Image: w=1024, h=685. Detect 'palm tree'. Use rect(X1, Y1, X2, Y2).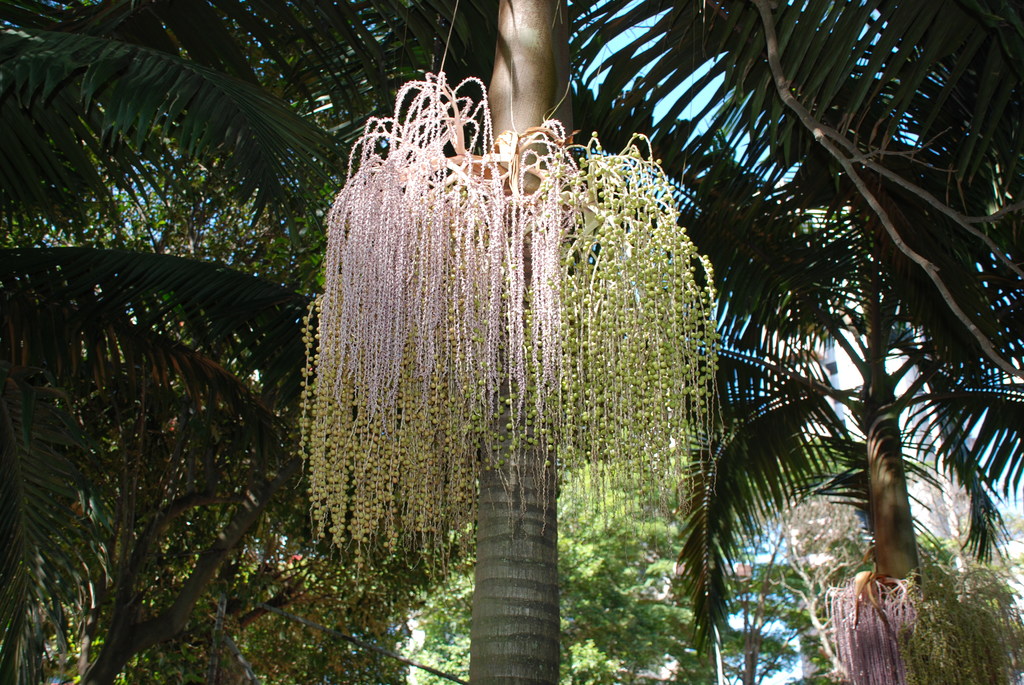
rect(799, 182, 999, 609).
